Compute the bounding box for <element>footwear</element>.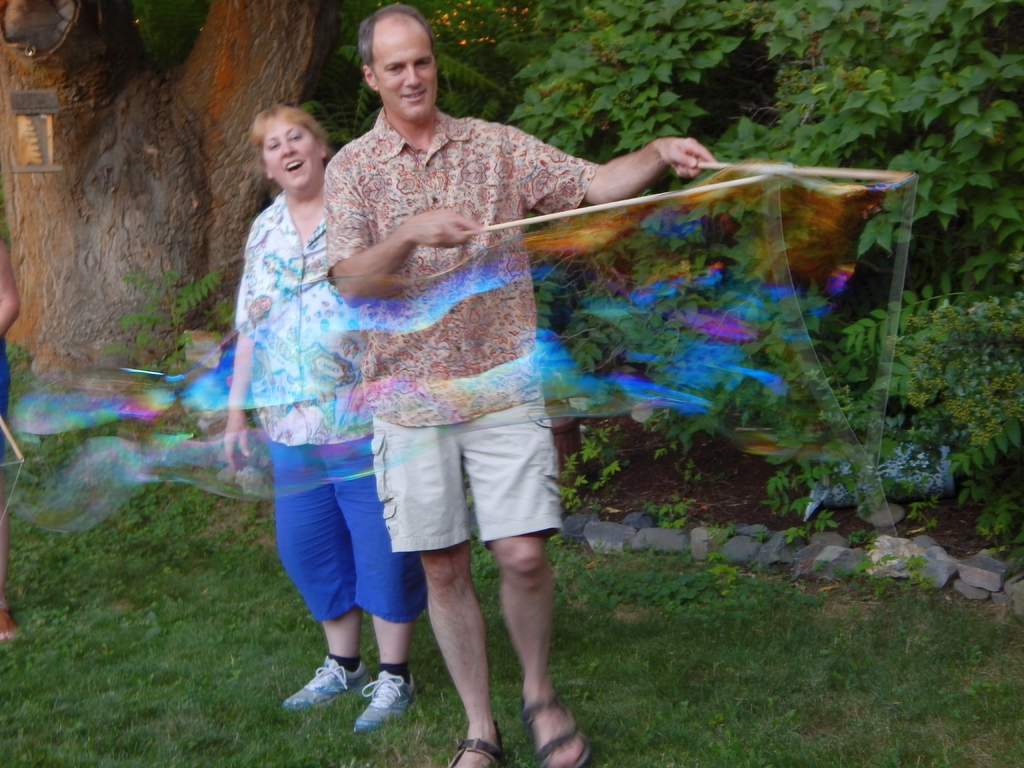
box=[347, 669, 405, 743].
